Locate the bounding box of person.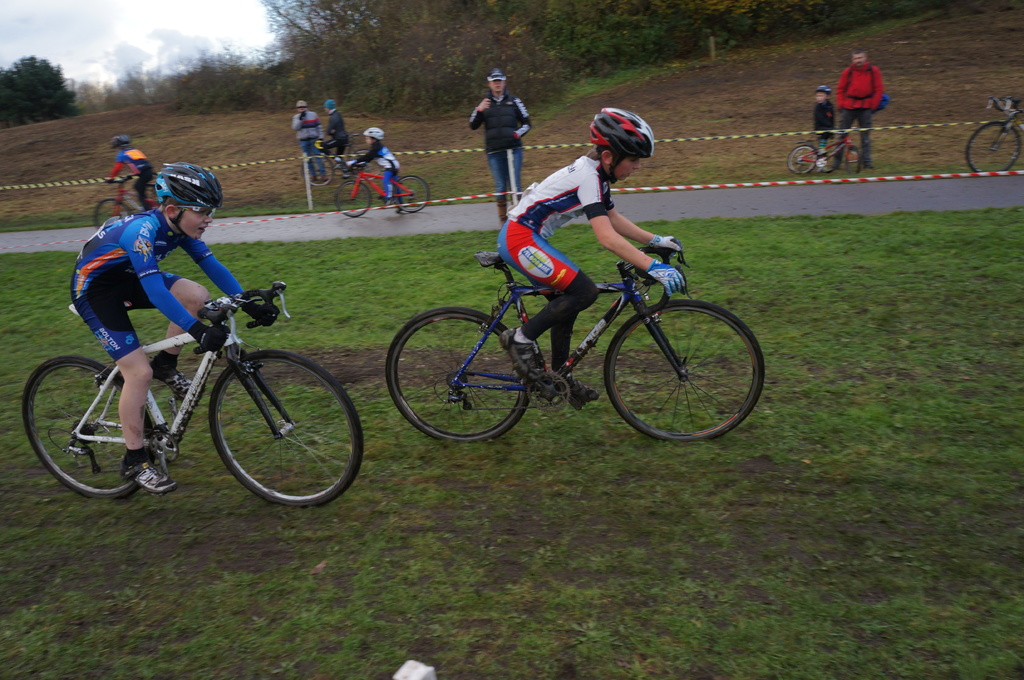
Bounding box: (left=339, top=128, right=412, bottom=223).
